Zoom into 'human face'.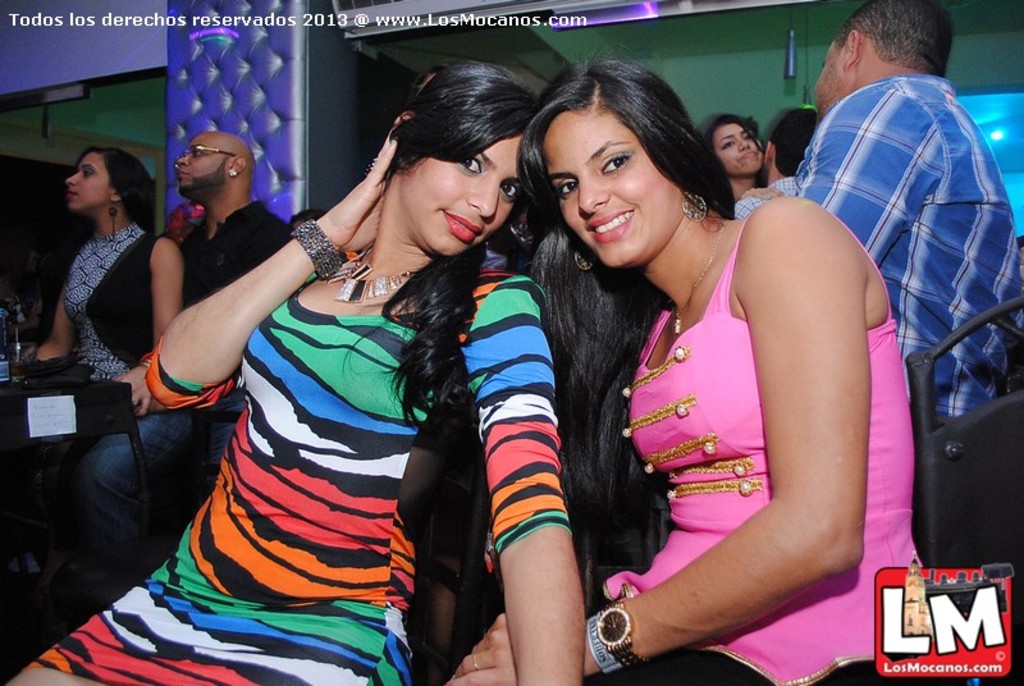
Zoom target: x1=174, y1=132, x2=224, y2=196.
